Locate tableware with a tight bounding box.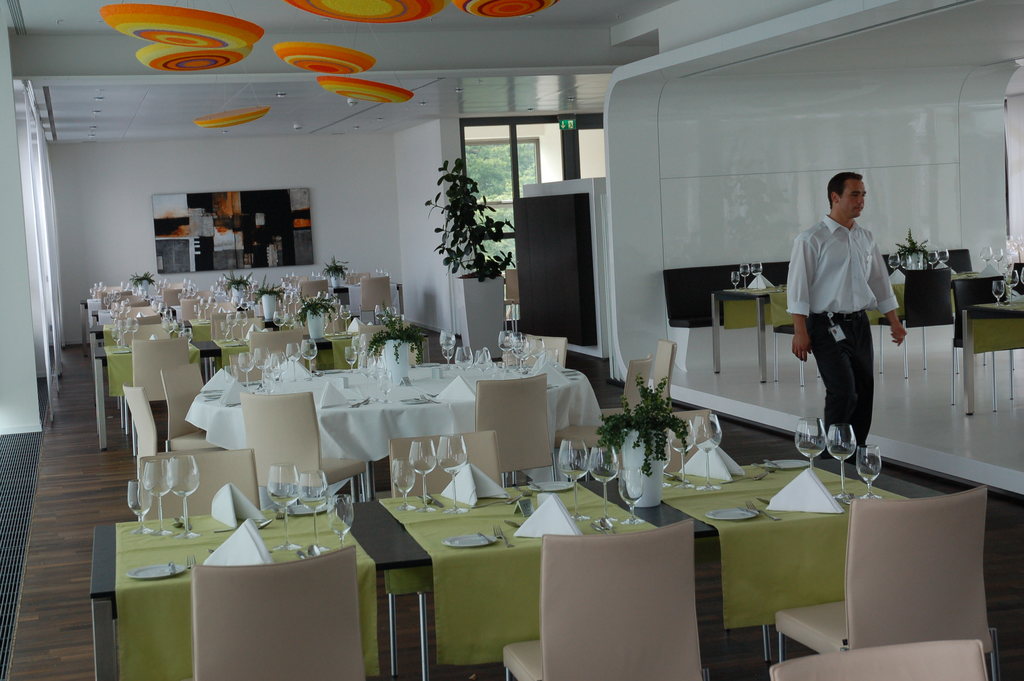
x1=728, y1=267, x2=740, y2=288.
